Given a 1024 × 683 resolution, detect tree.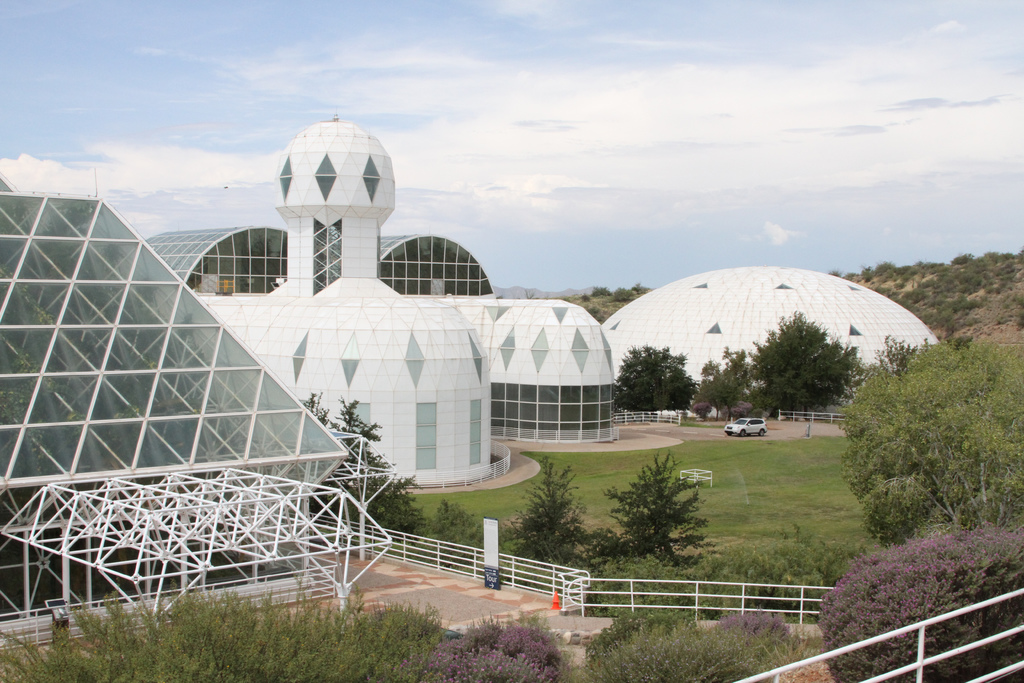
BBox(840, 318, 995, 557).
